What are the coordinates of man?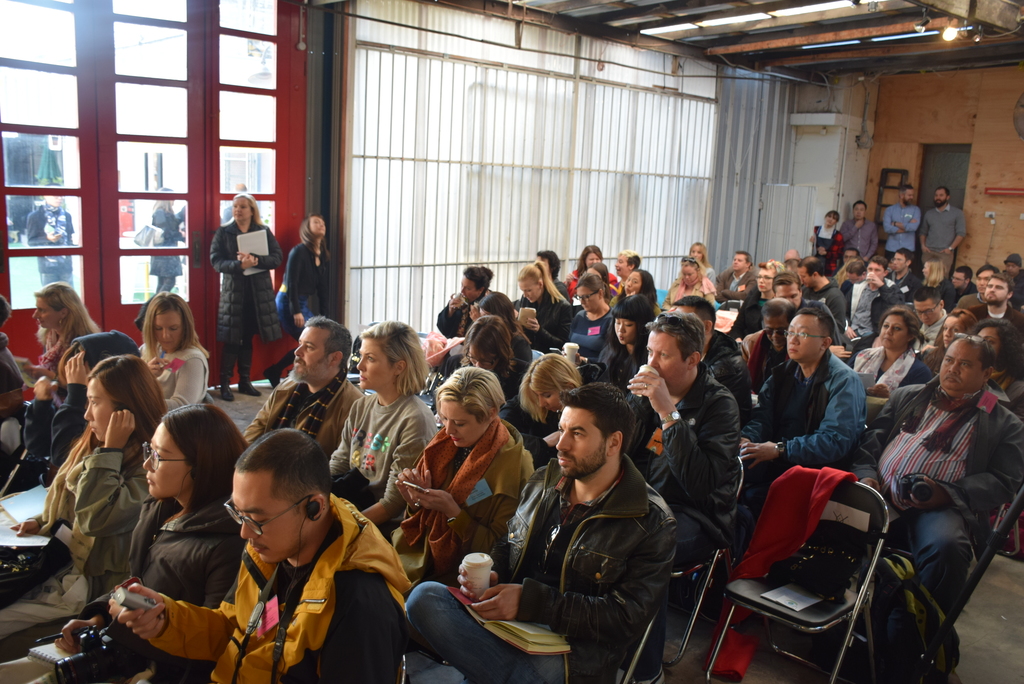
[771,267,842,350].
